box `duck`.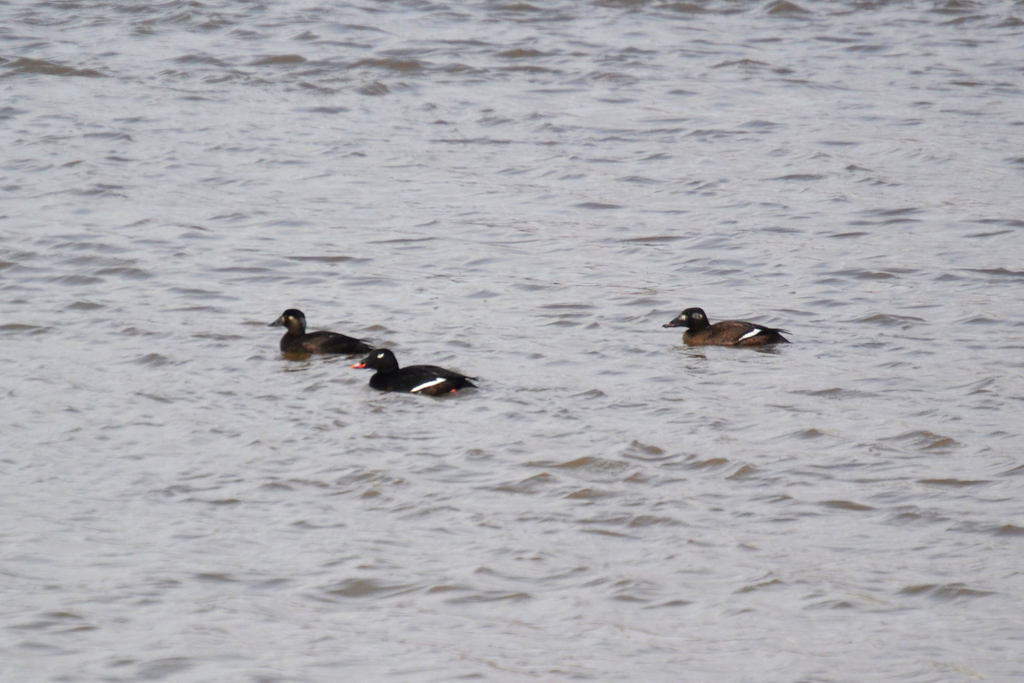
bbox(350, 349, 478, 397).
